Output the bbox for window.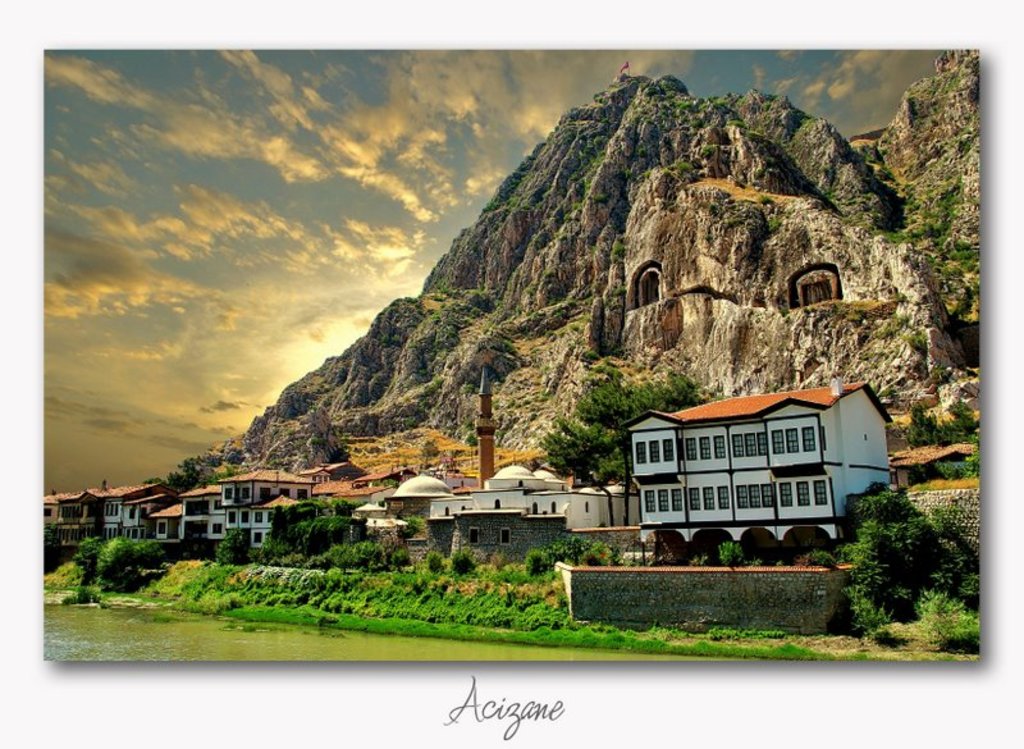
[660,438,676,463].
